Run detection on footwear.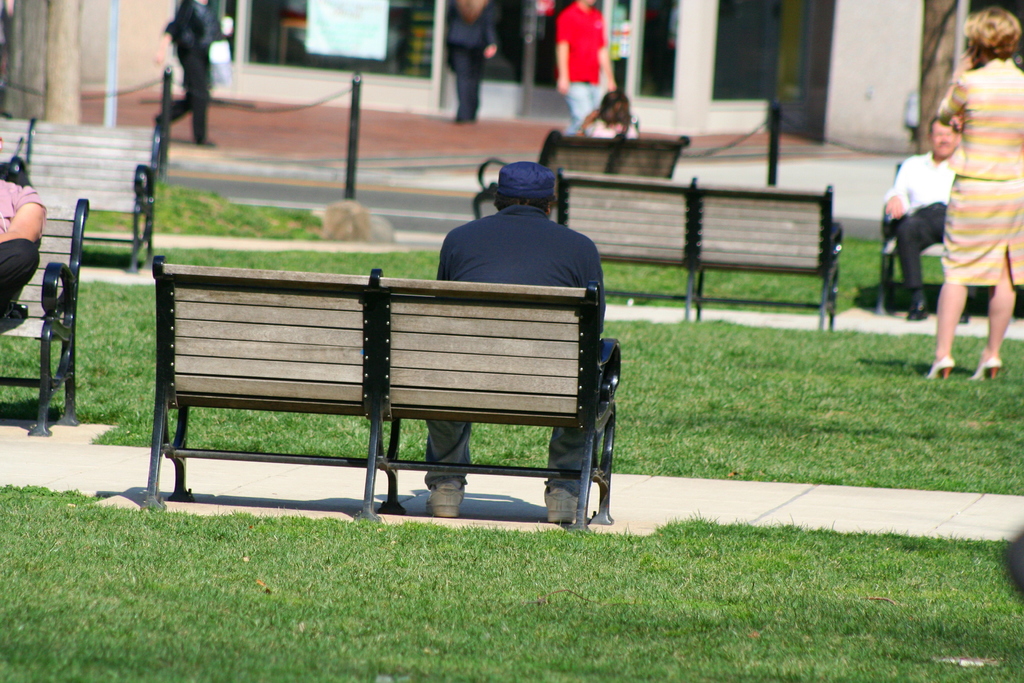
Result: <region>432, 477, 462, 517</region>.
